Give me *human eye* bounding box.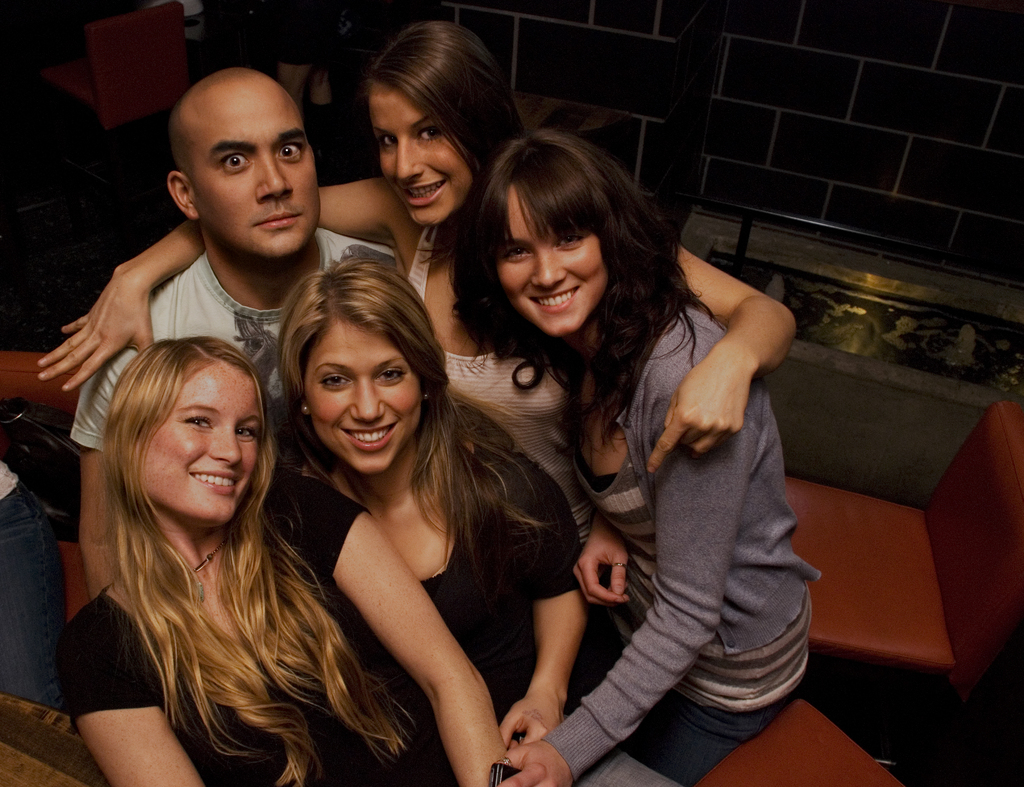
<box>557,232,586,247</box>.
